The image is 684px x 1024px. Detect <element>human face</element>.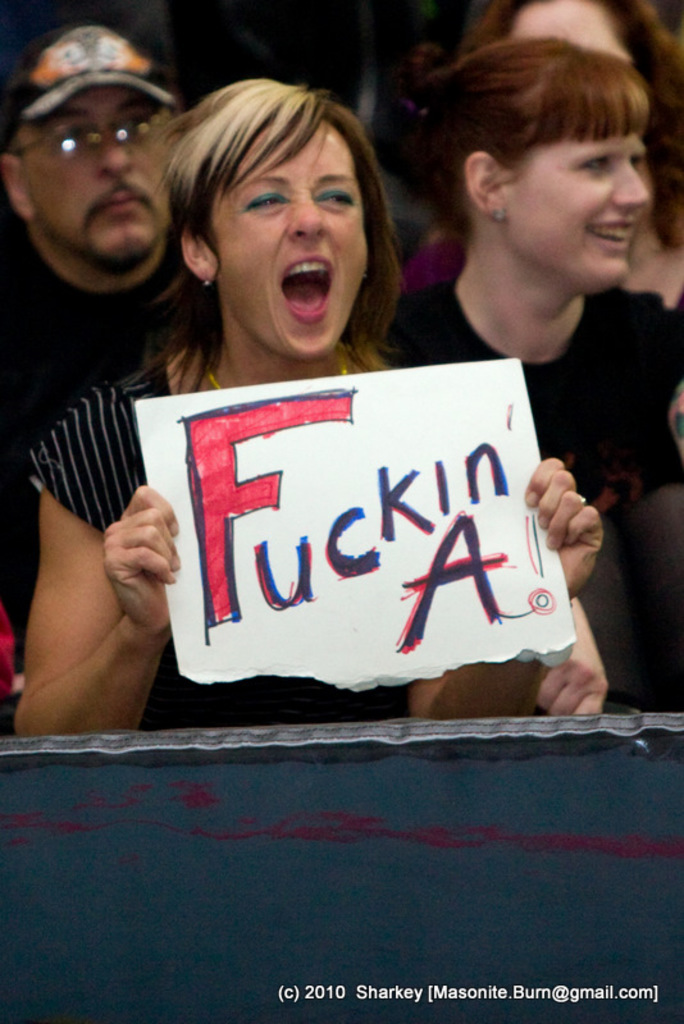
Detection: 210, 124, 366, 353.
